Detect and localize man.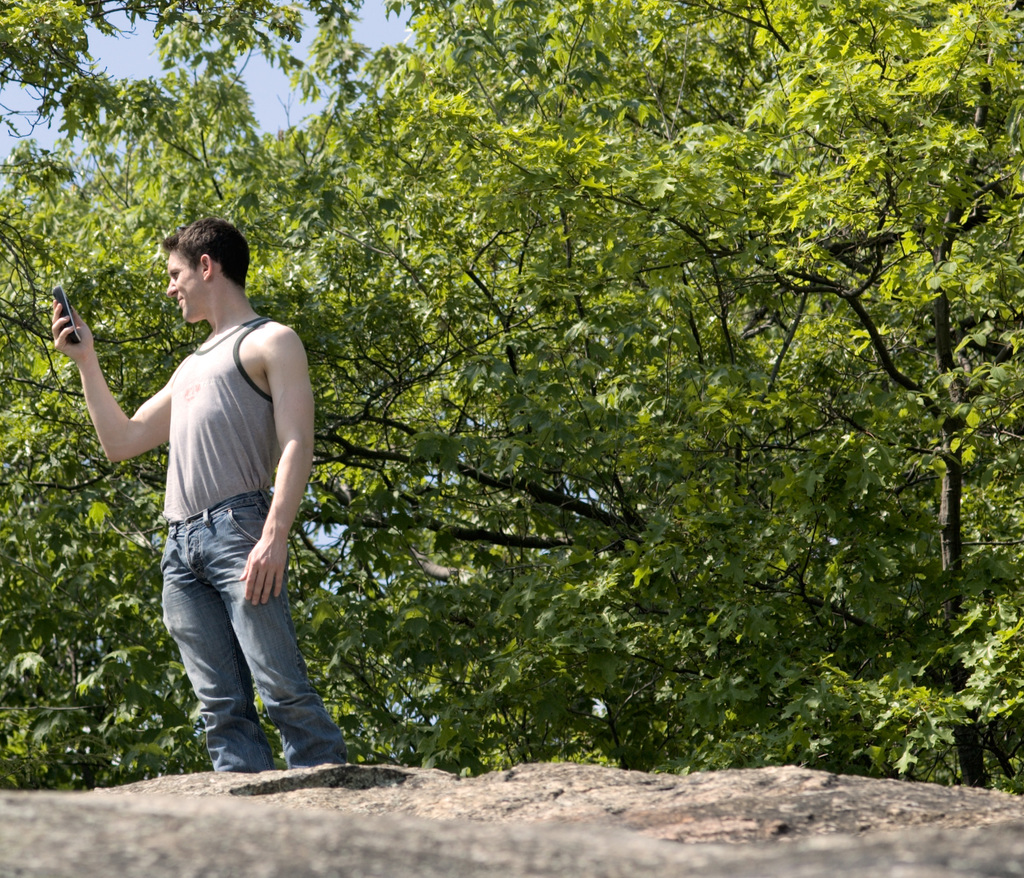
Localized at <region>54, 220, 348, 772</region>.
